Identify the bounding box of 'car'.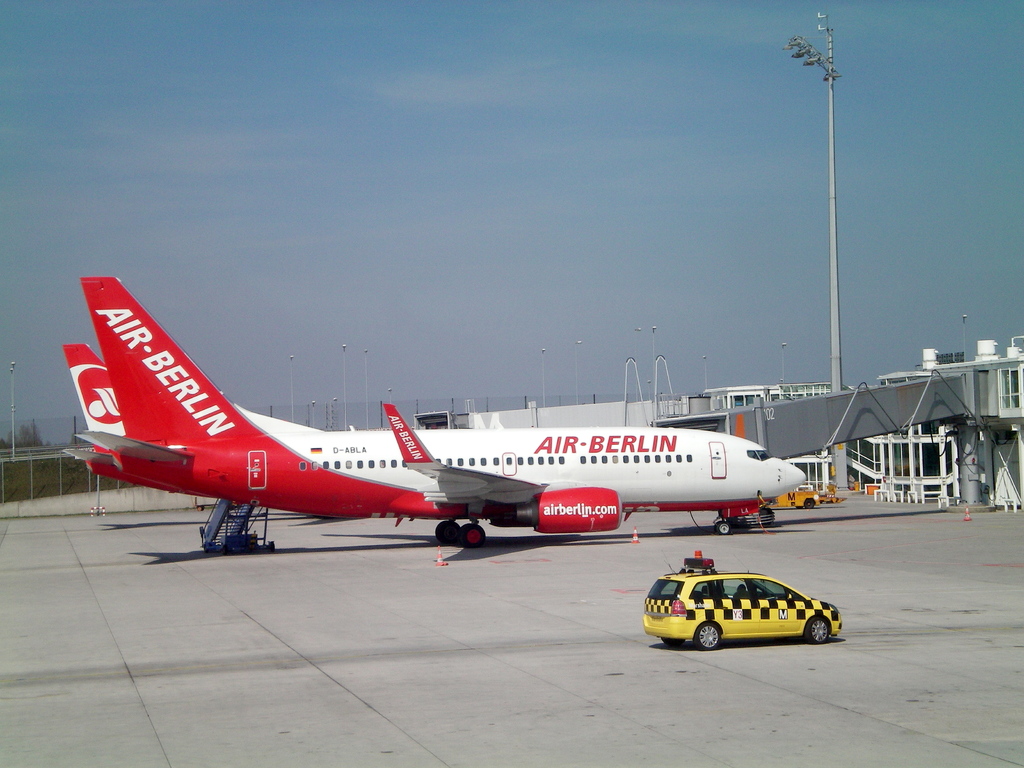
[left=644, top=552, right=845, bottom=653].
